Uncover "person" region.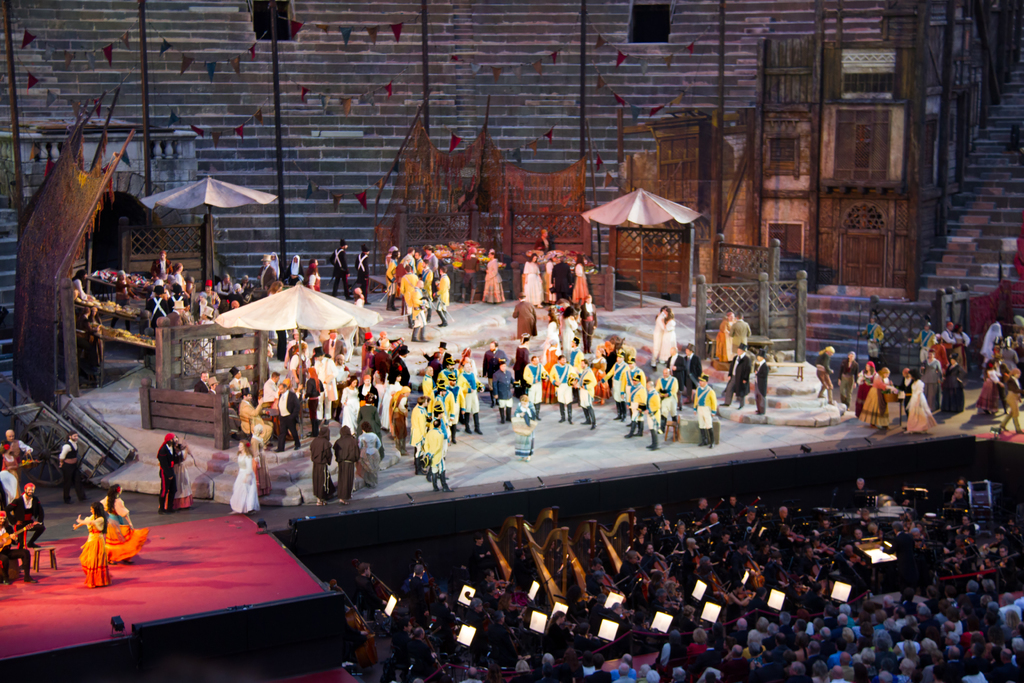
Uncovered: l=227, t=440, r=260, b=516.
